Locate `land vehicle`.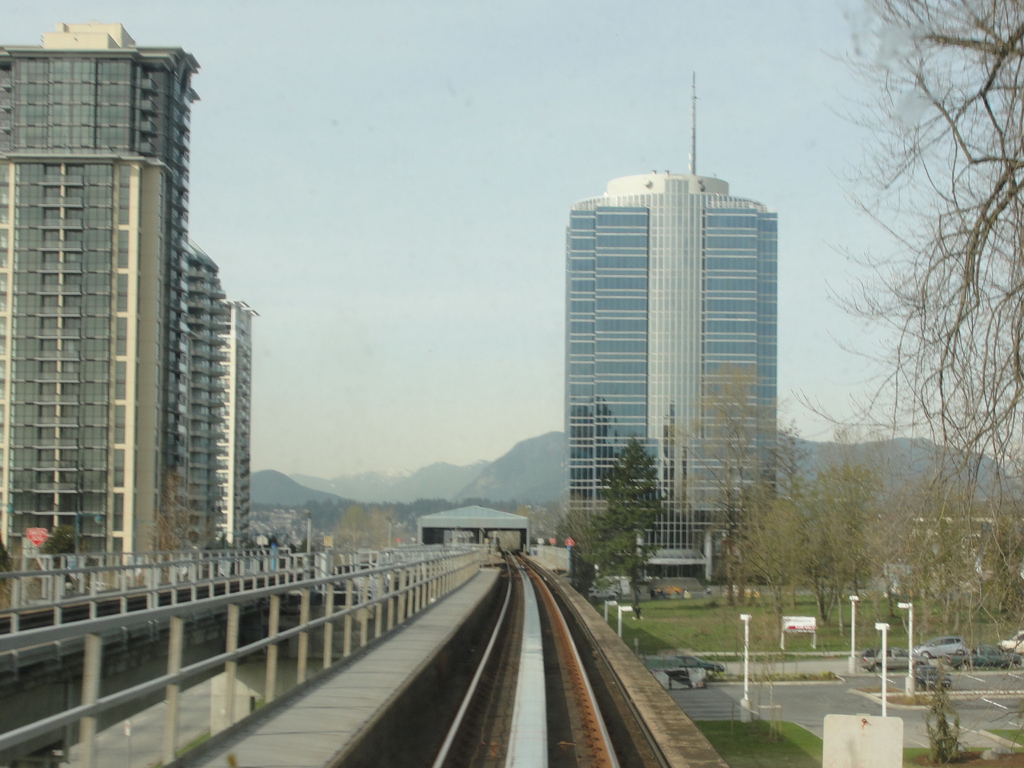
Bounding box: BBox(954, 648, 1020, 667).
